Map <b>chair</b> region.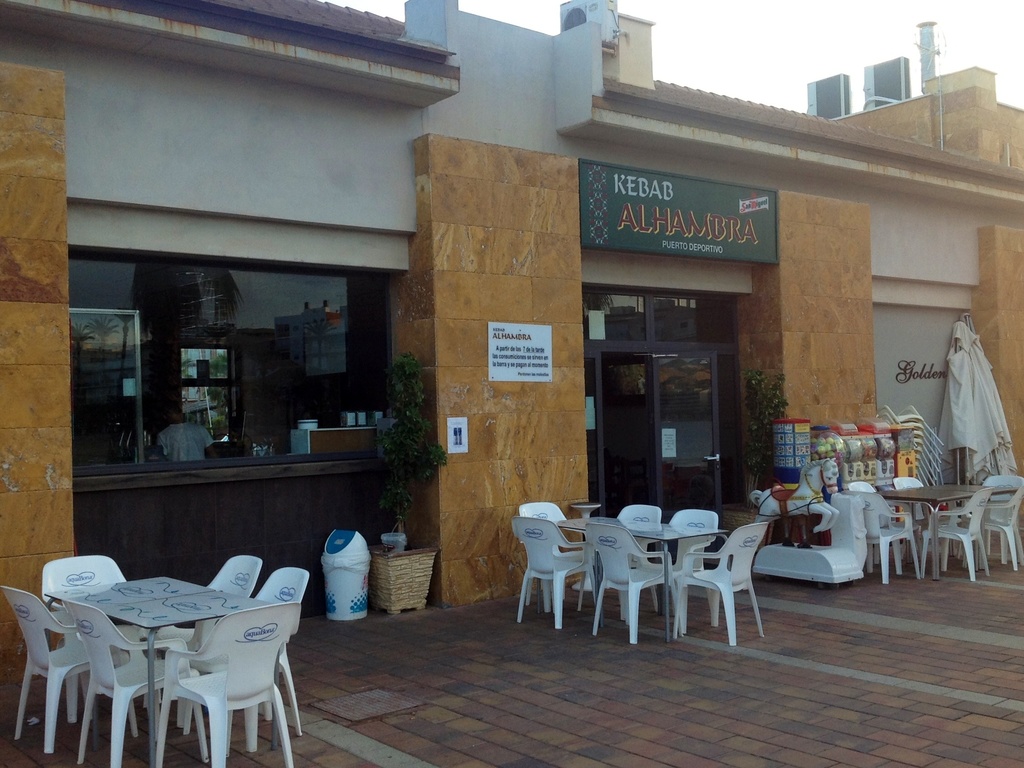
Mapped to x1=922, y1=481, x2=992, y2=581.
